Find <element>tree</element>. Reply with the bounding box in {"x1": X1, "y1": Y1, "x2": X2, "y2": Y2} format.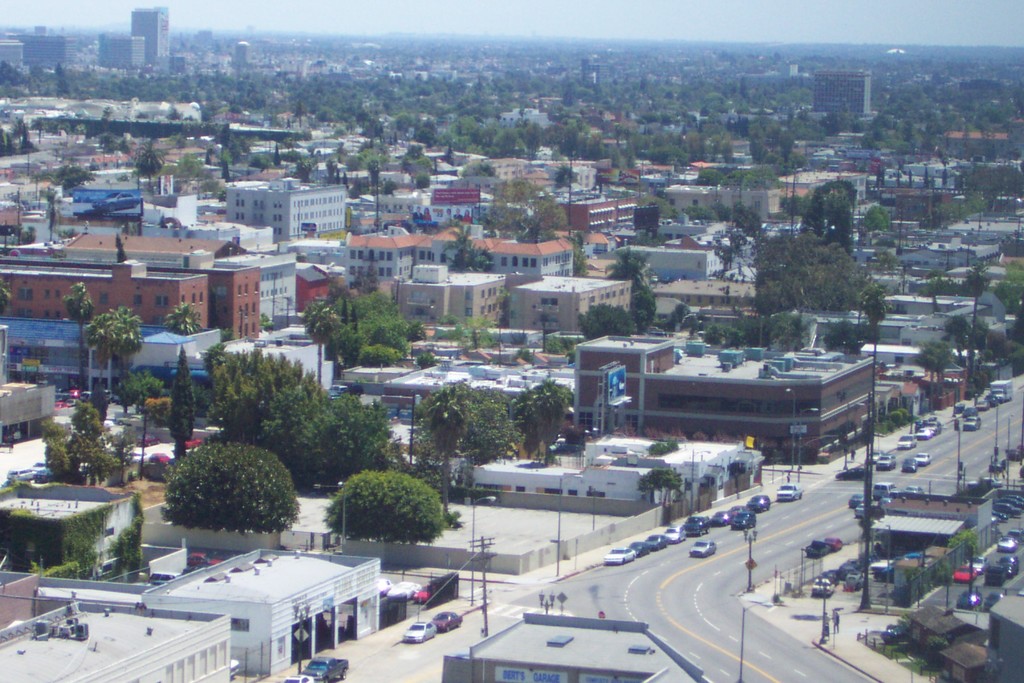
{"x1": 59, "y1": 272, "x2": 94, "y2": 399}.
